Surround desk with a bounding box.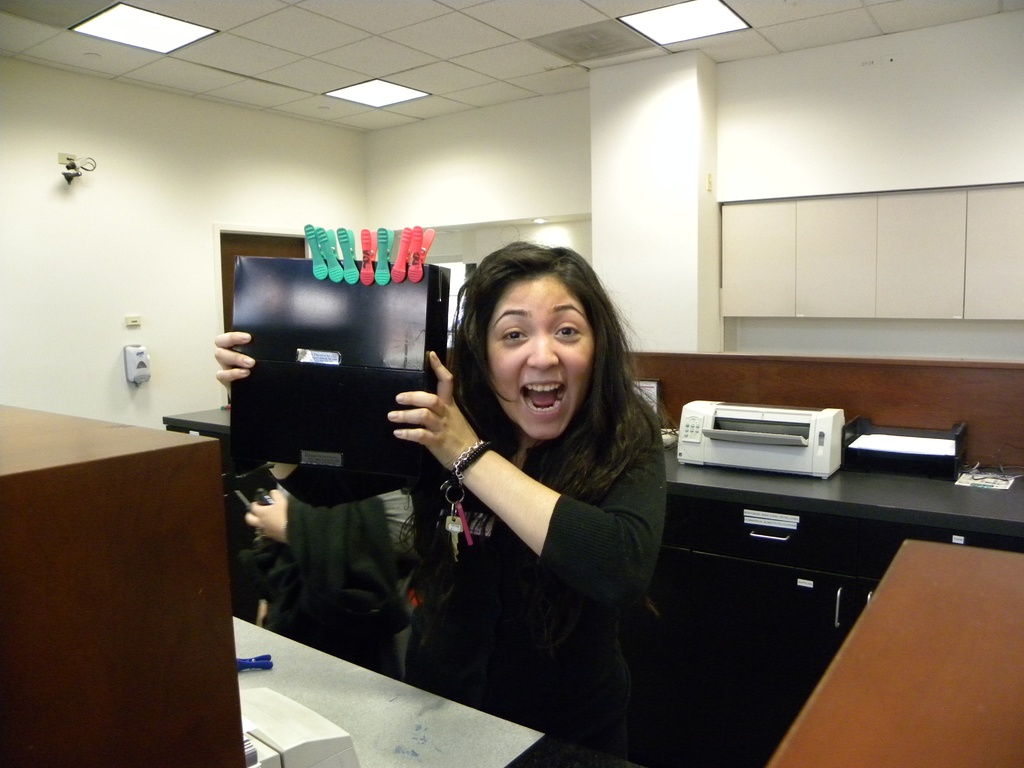
<box>625,351,1023,763</box>.
